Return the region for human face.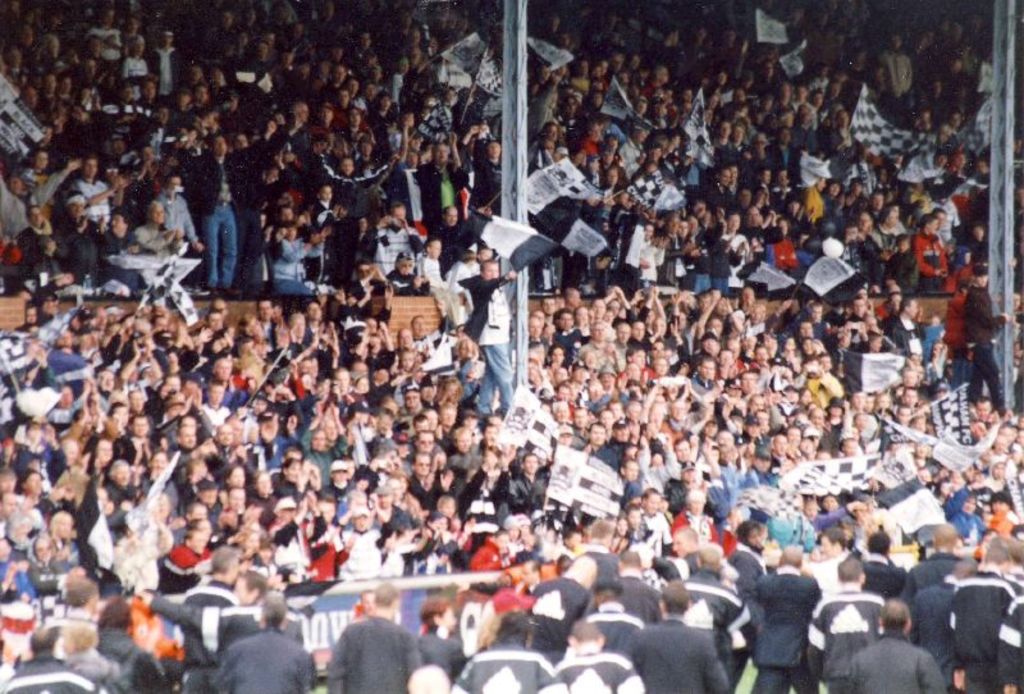
{"x1": 419, "y1": 385, "x2": 434, "y2": 399}.
